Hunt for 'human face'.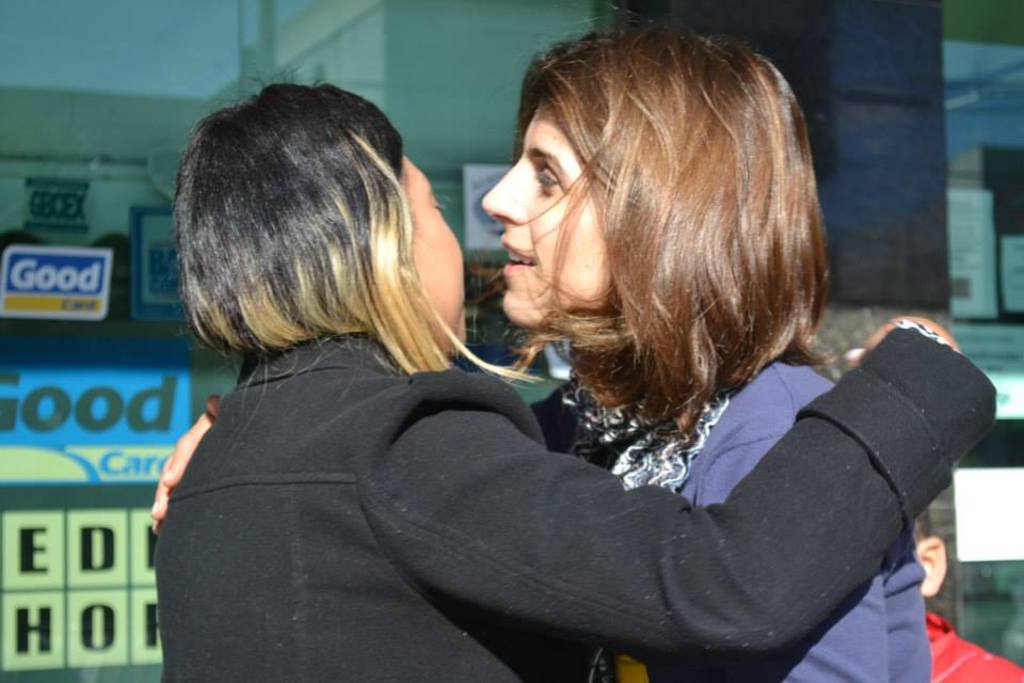
Hunted down at {"x1": 484, "y1": 115, "x2": 611, "y2": 342}.
